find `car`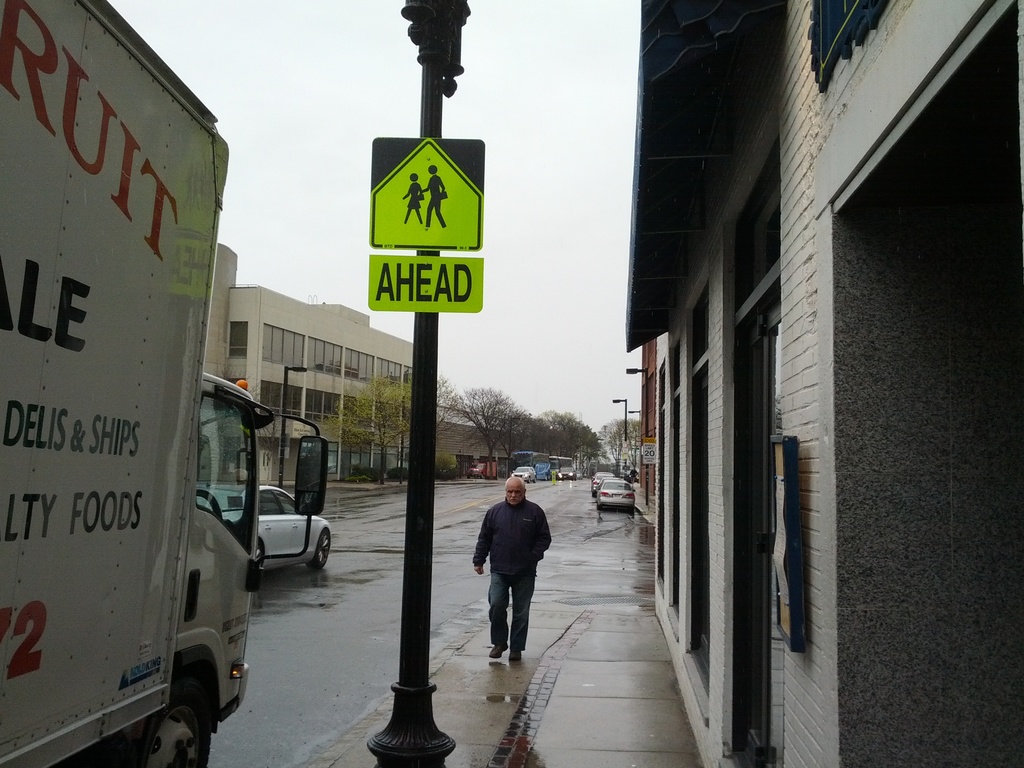
crop(572, 474, 582, 479)
